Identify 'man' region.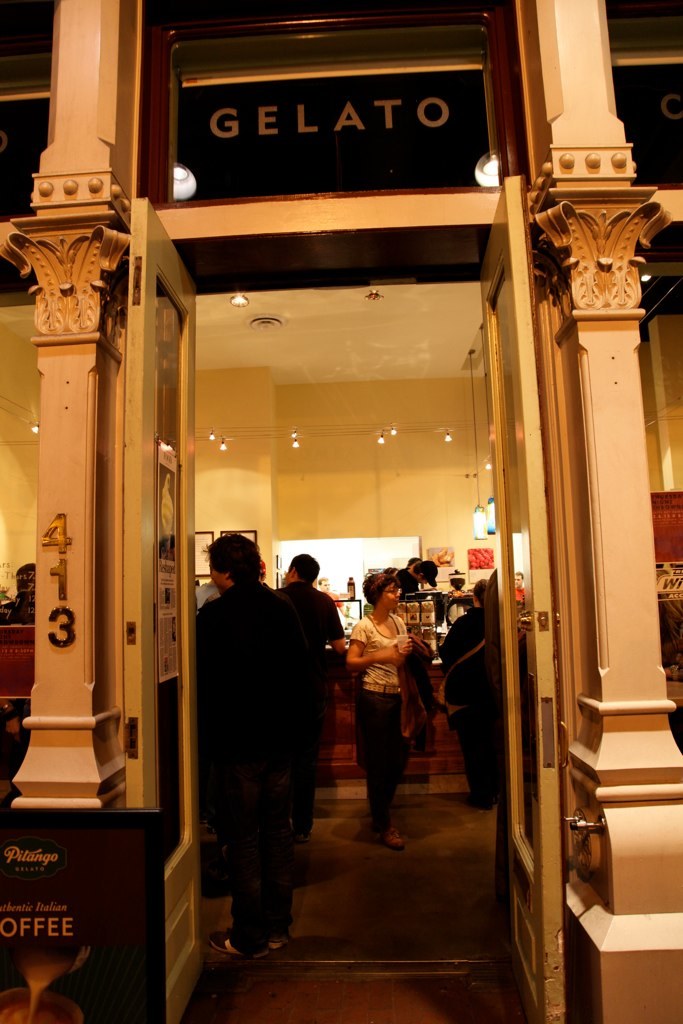
Region: locate(187, 519, 320, 973).
